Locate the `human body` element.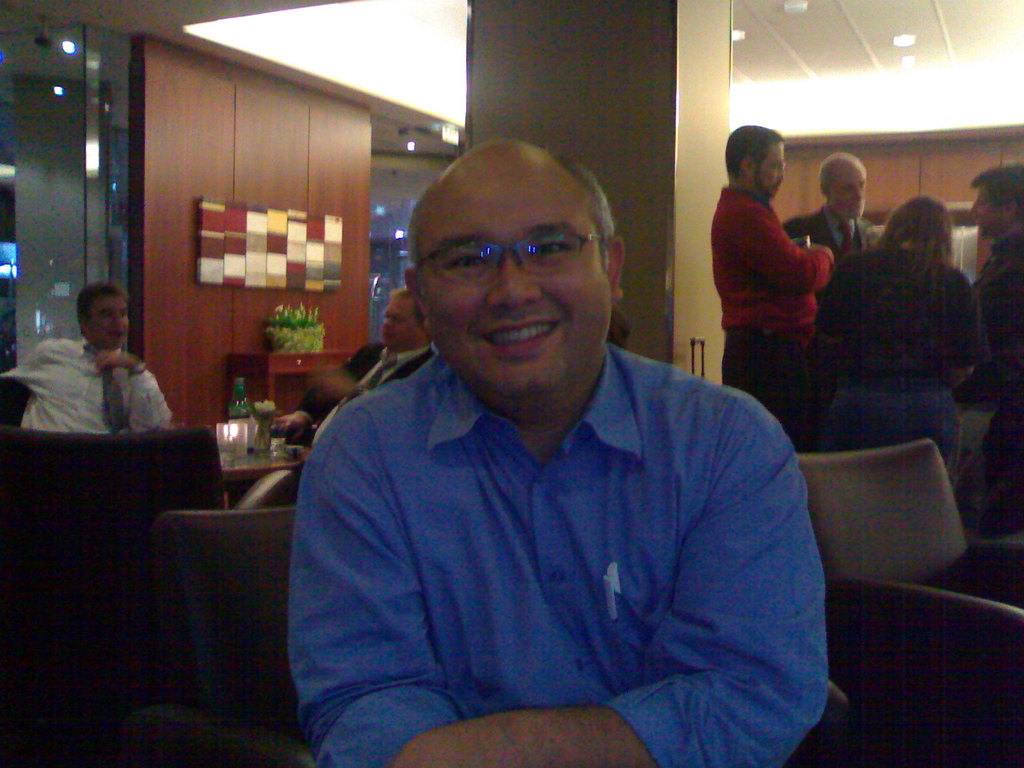
Element bbox: x1=965, y1=154, x2=1023, y2=414.
